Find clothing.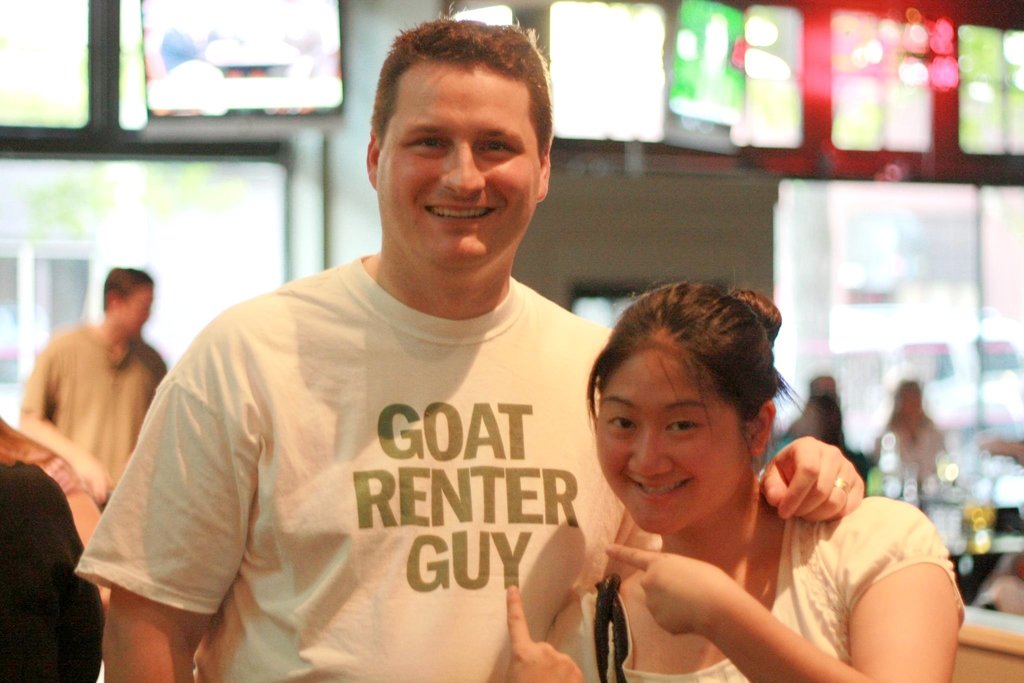
[x1=543, y1=493, x2=965, y2=682].
